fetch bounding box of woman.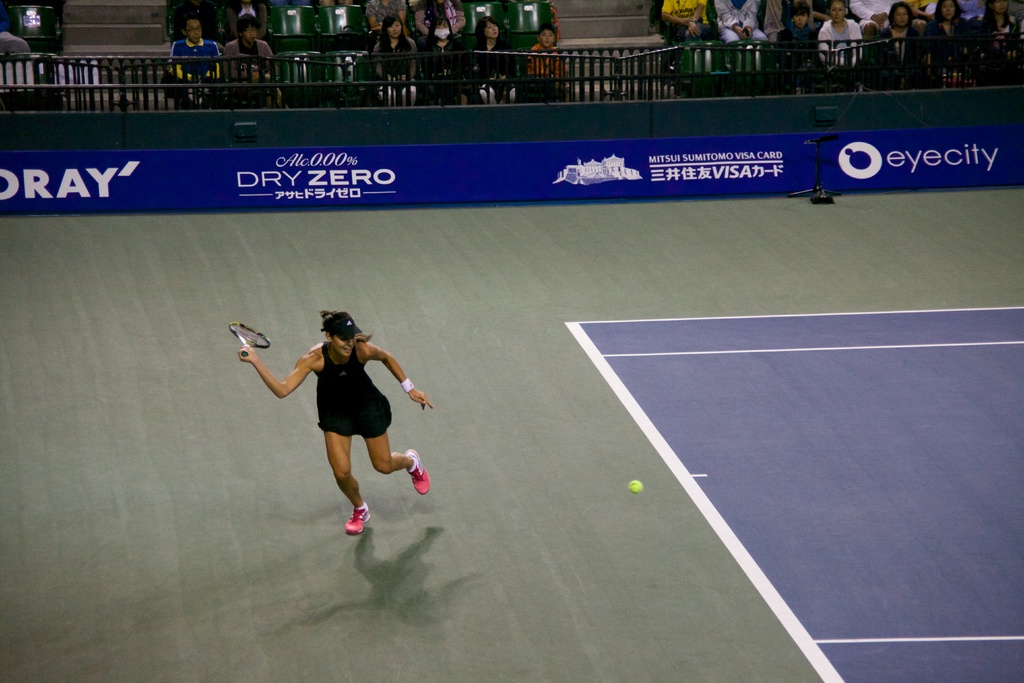
Bbox: bbox=[419, 15, 476, 106].
